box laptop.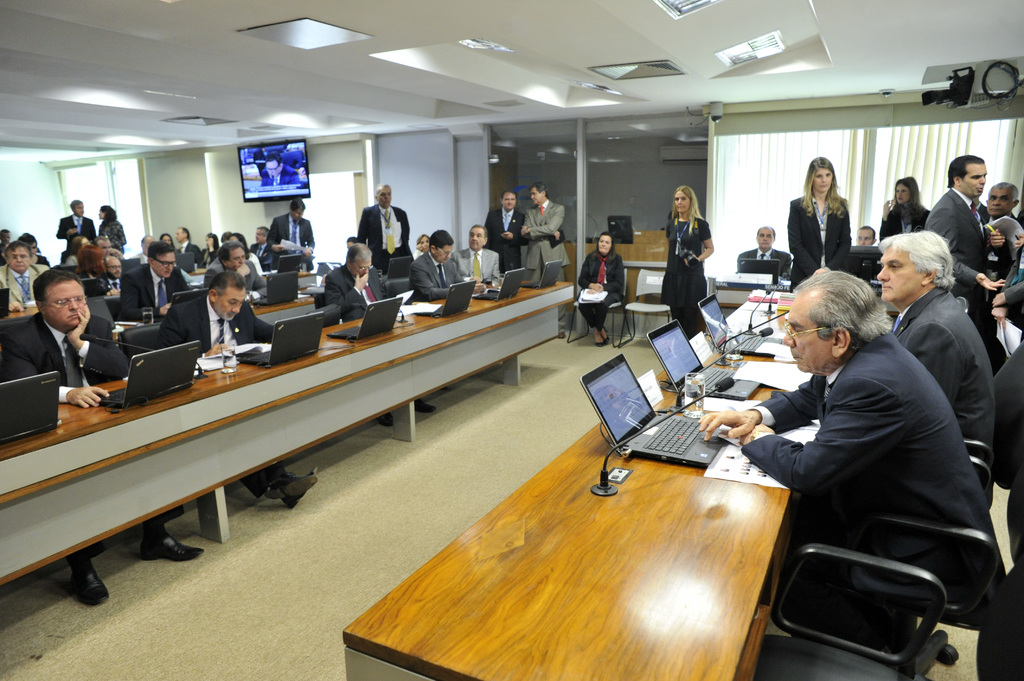
<box>645,317,763,403</box>.
